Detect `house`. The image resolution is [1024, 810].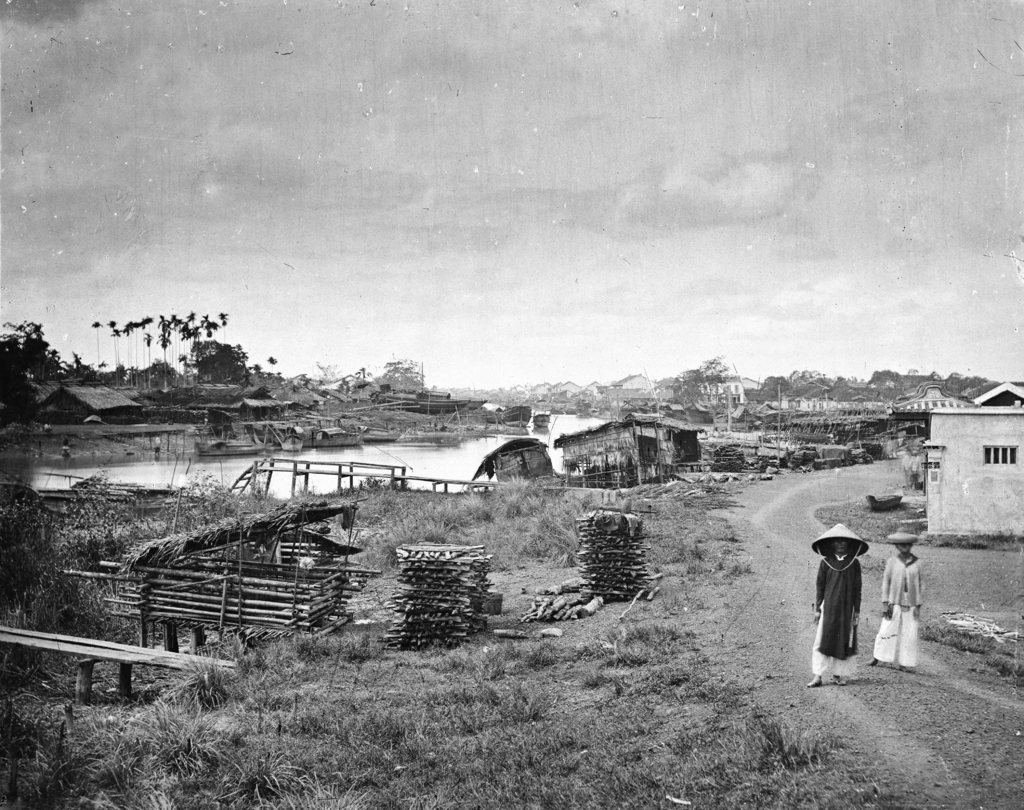
bbox=[476, 433, 566, 490].
